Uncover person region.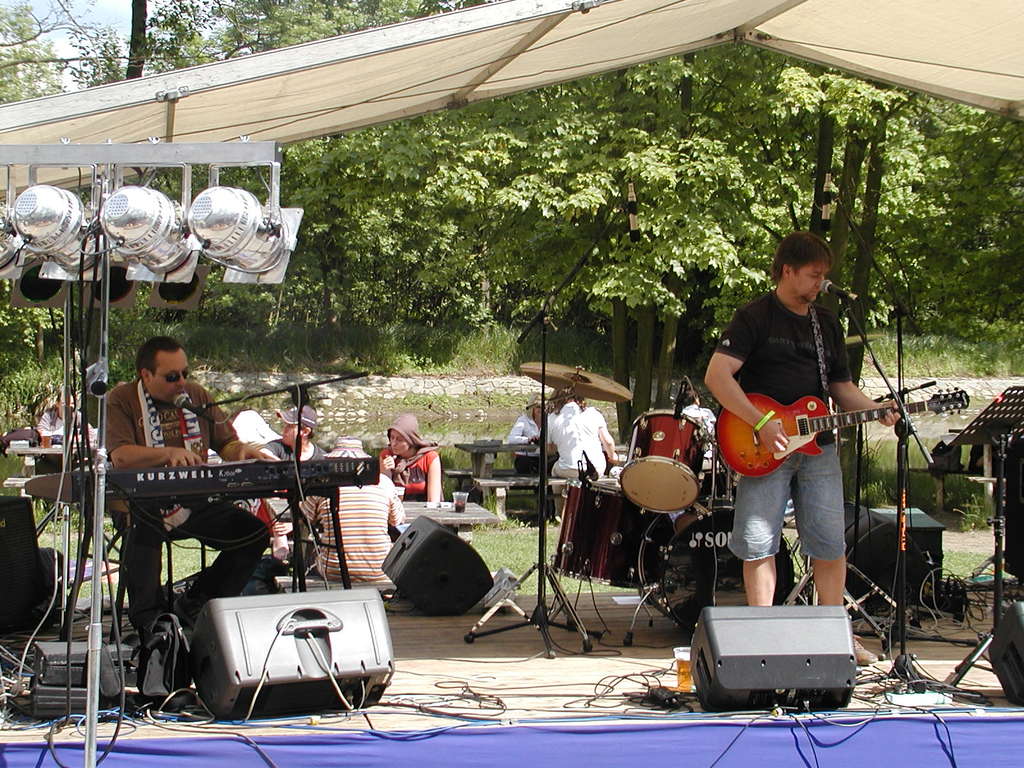
Uncovered: box(301, 438, 431, 577).
